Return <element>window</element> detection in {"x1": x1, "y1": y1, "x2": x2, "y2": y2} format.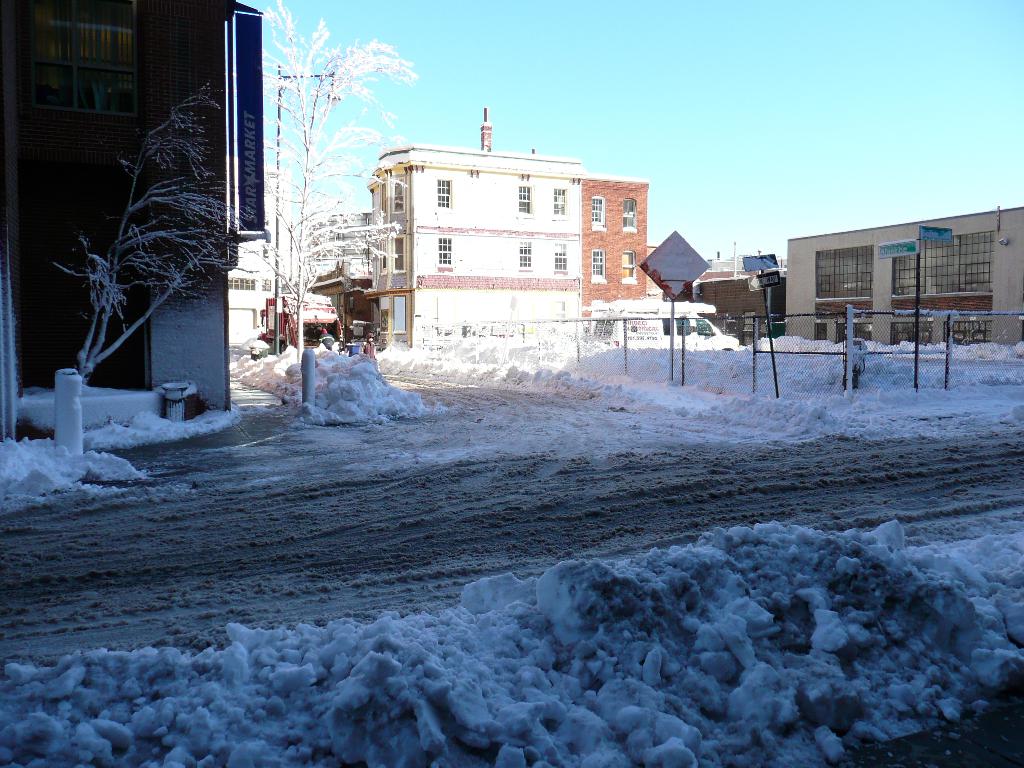
{"x1": 514, "y1": 237, "x2": 532, "y2": 269}.
